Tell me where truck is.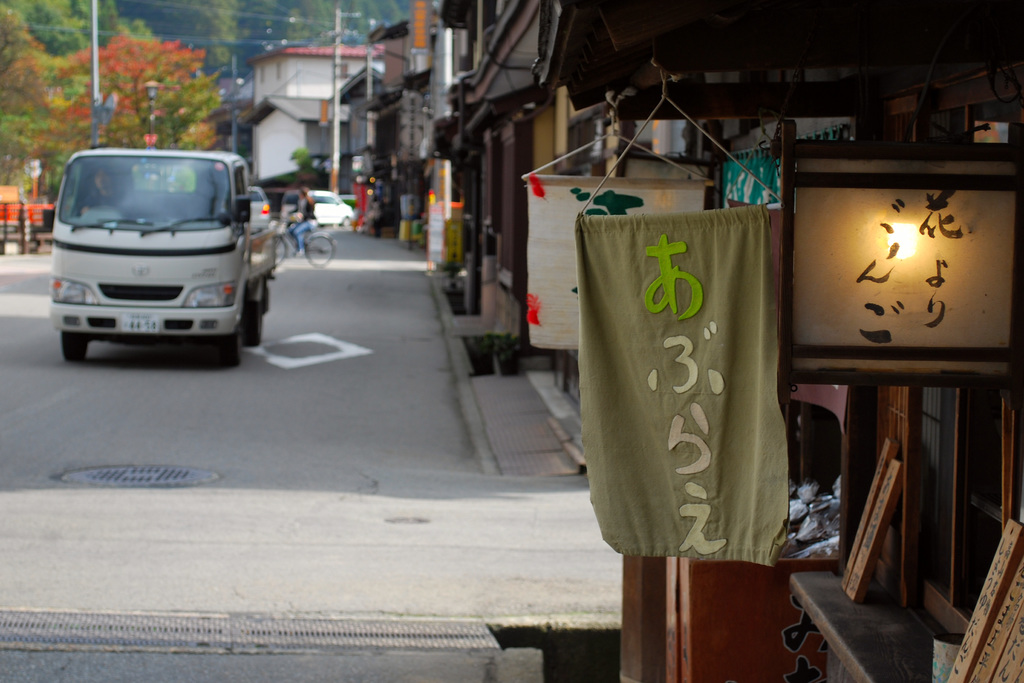
truck is at 37/147/265/373.
